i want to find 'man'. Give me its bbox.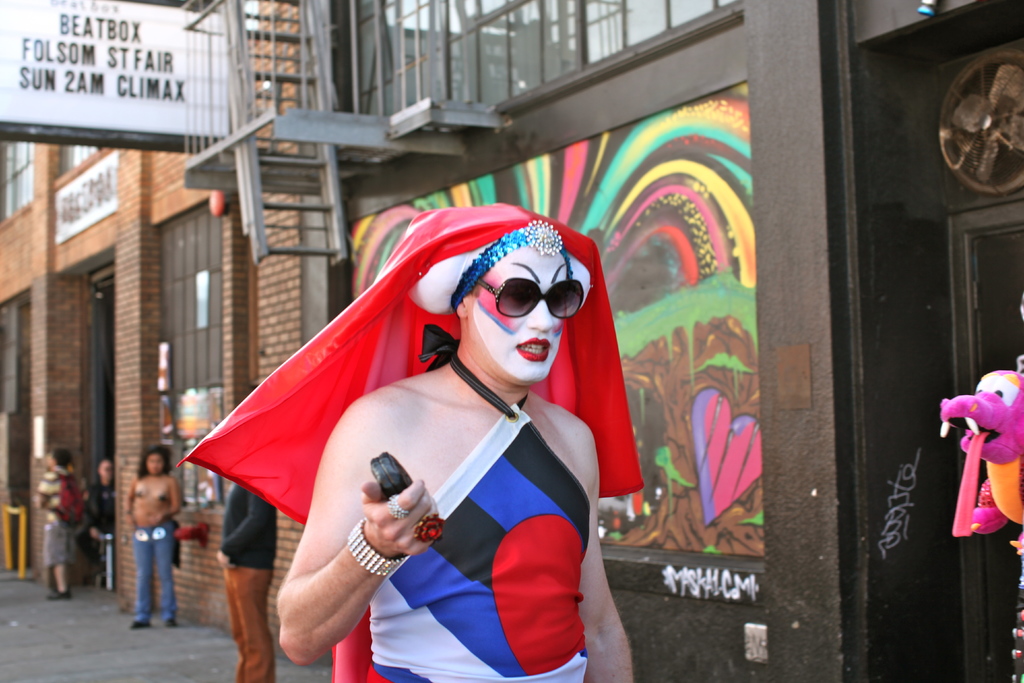
227,200,639,668.
